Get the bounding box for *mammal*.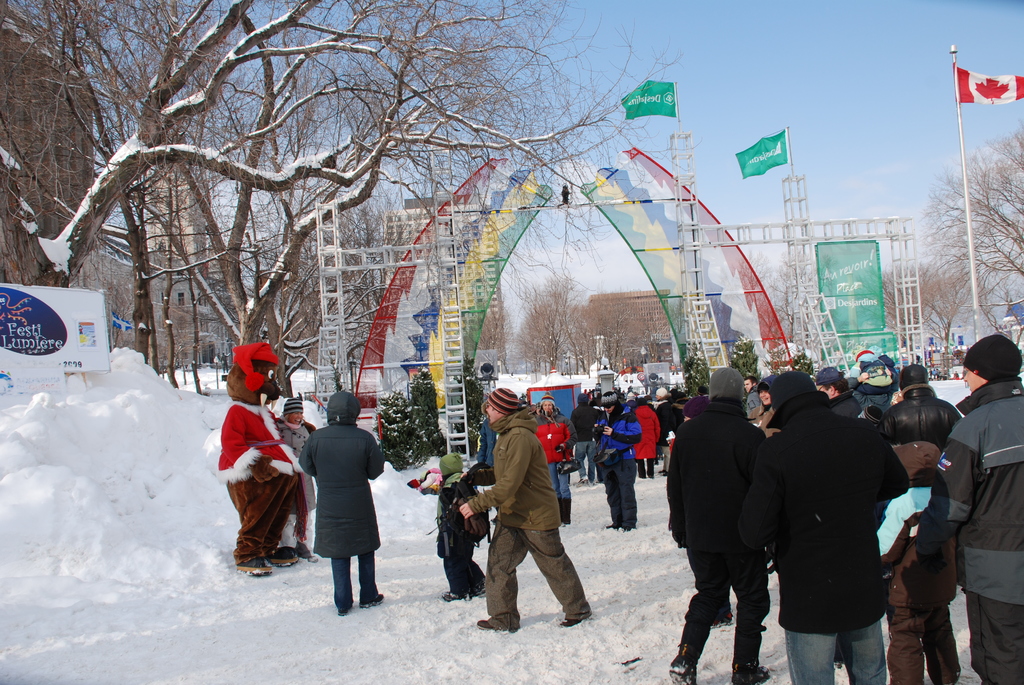
box=[633, 395, 662, 484].
